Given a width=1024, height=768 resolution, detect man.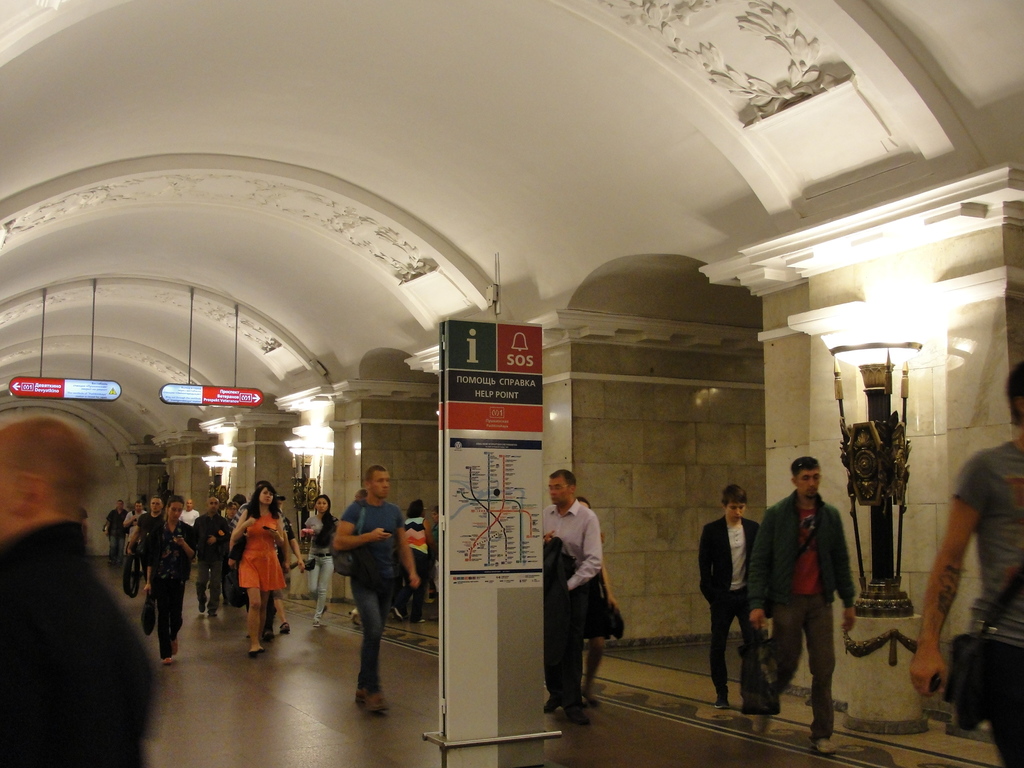
box(193, 492, 231, 621).
